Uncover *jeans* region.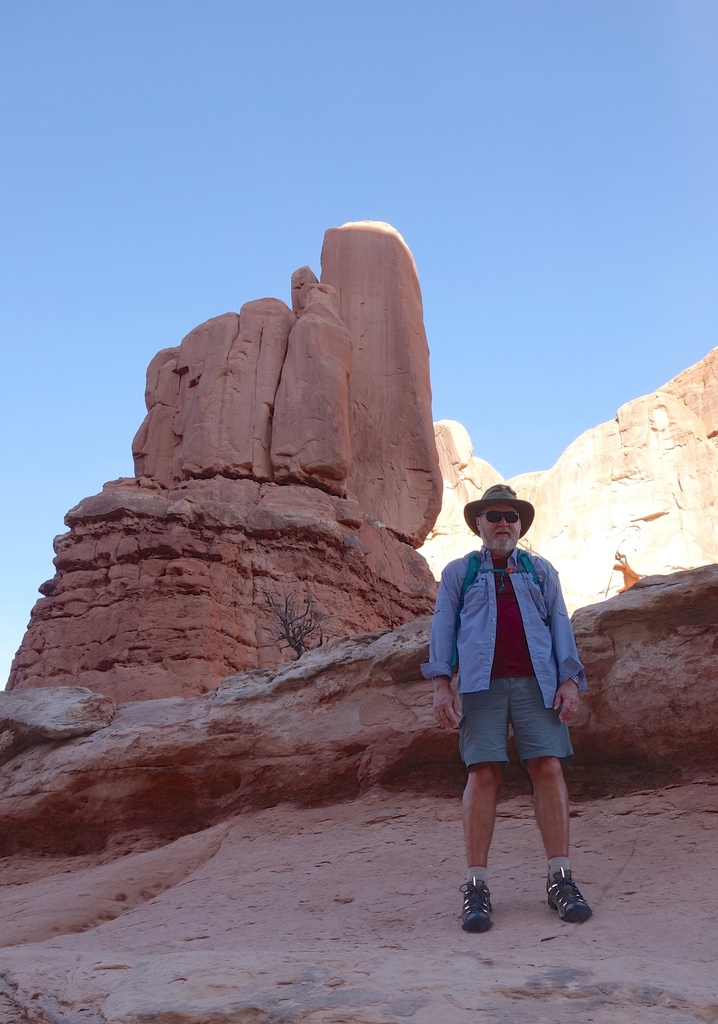
Uncovered: [x1=421, y1=556, x2=585, y2=706].
